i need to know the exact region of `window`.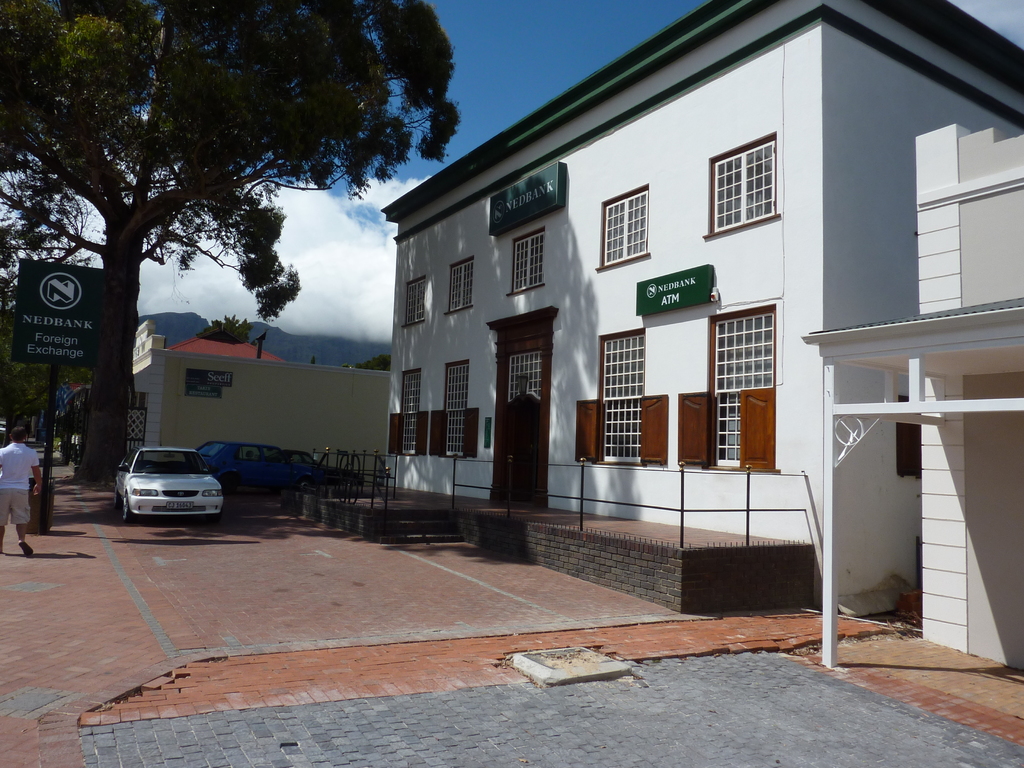
Region: locate(599, 182, 648, 266).
